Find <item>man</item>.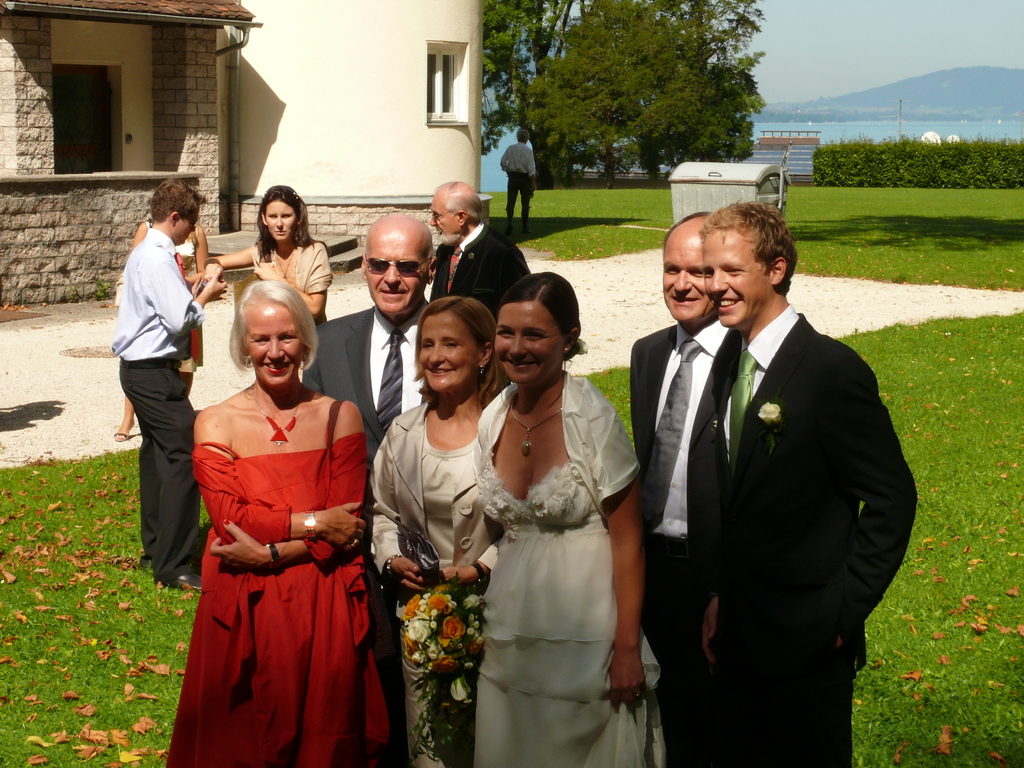
x1=95, y1=177, x2=207, y2=575.
